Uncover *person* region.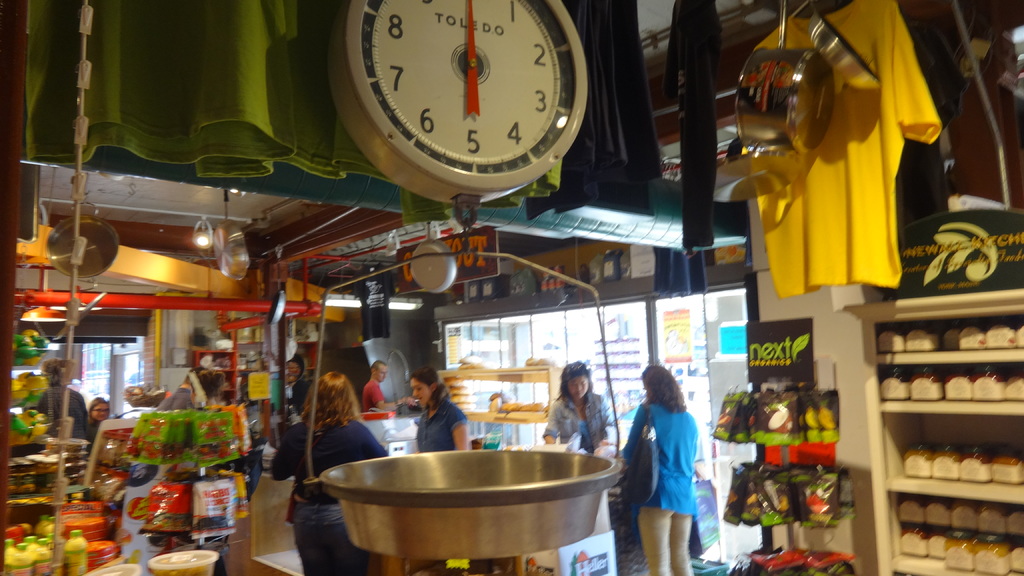
Uncovered: bbox=(285, 352, 311, 412).
